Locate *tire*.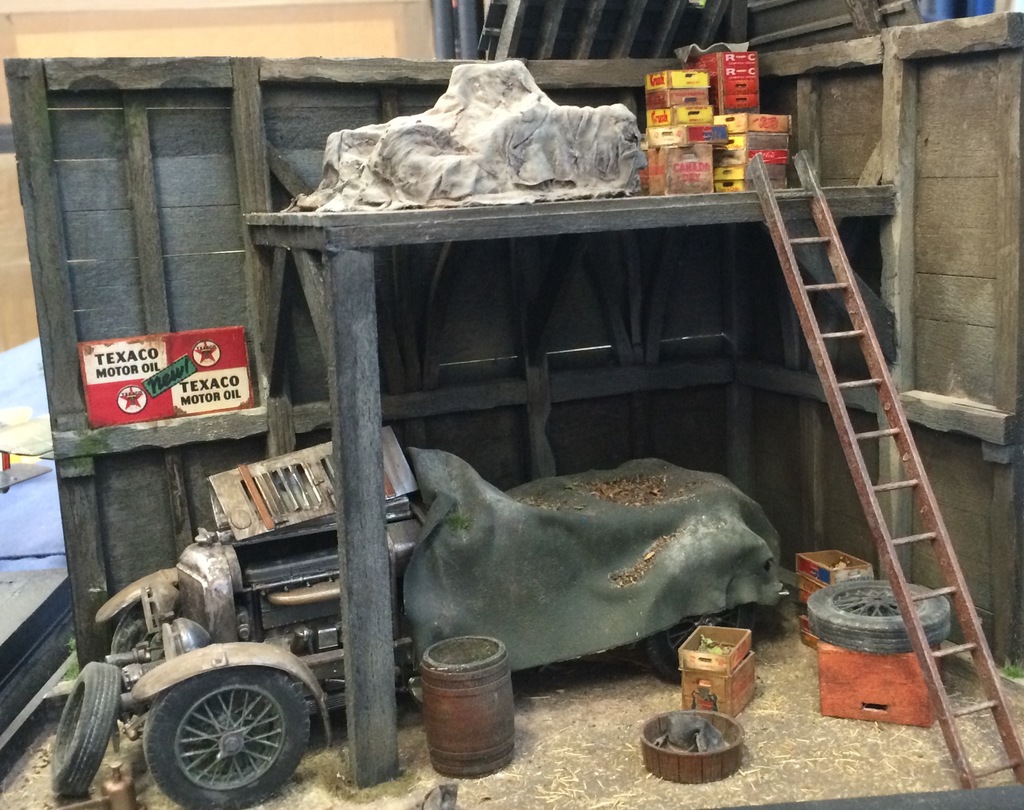
Bounding box: Rect(55, 663, 116, 806).
